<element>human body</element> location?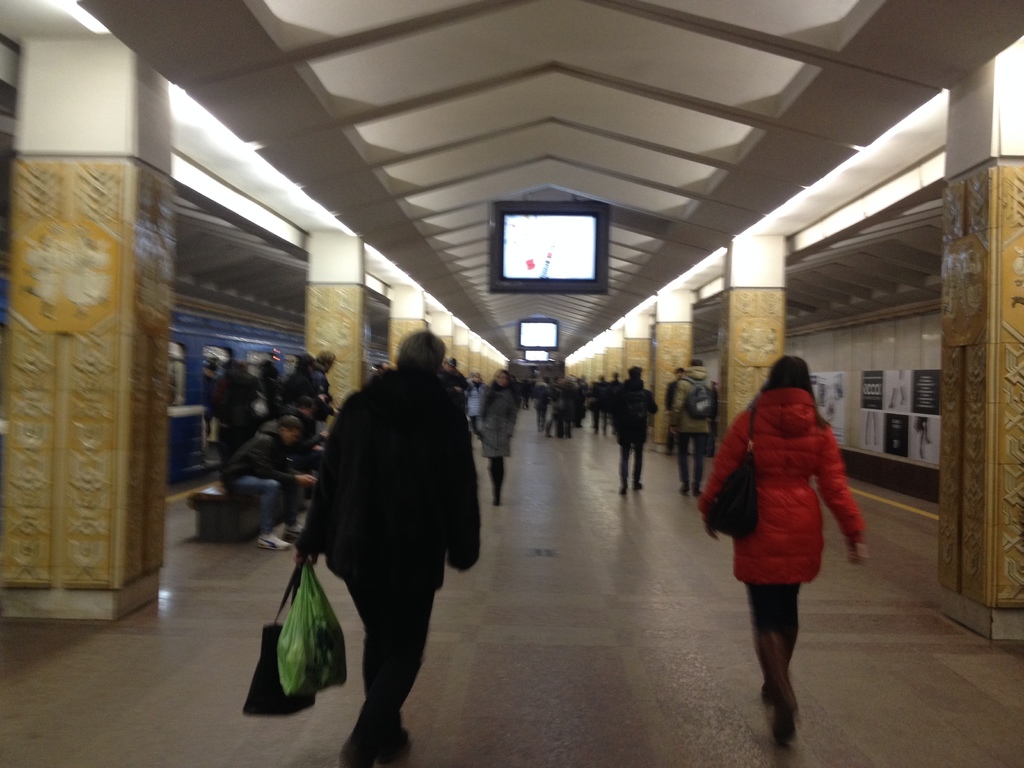
<bbox>695, 348, 868, 754</bbox>
